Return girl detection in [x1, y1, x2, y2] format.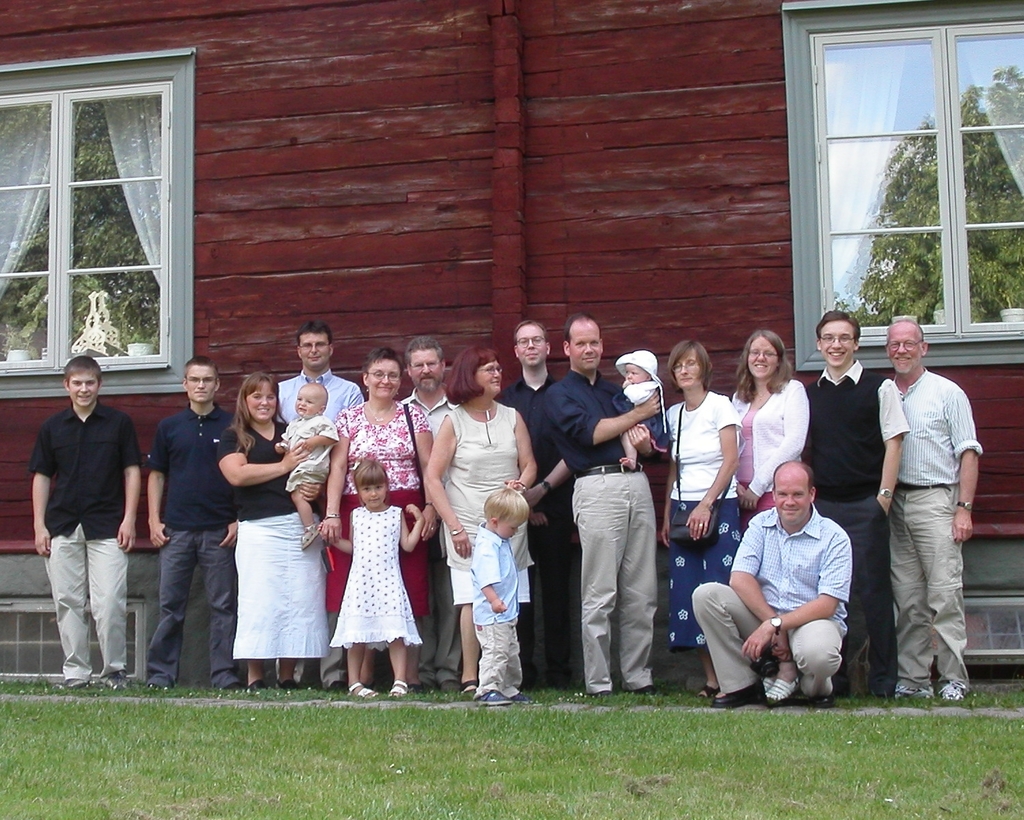
[422, 345, 537, 691].
